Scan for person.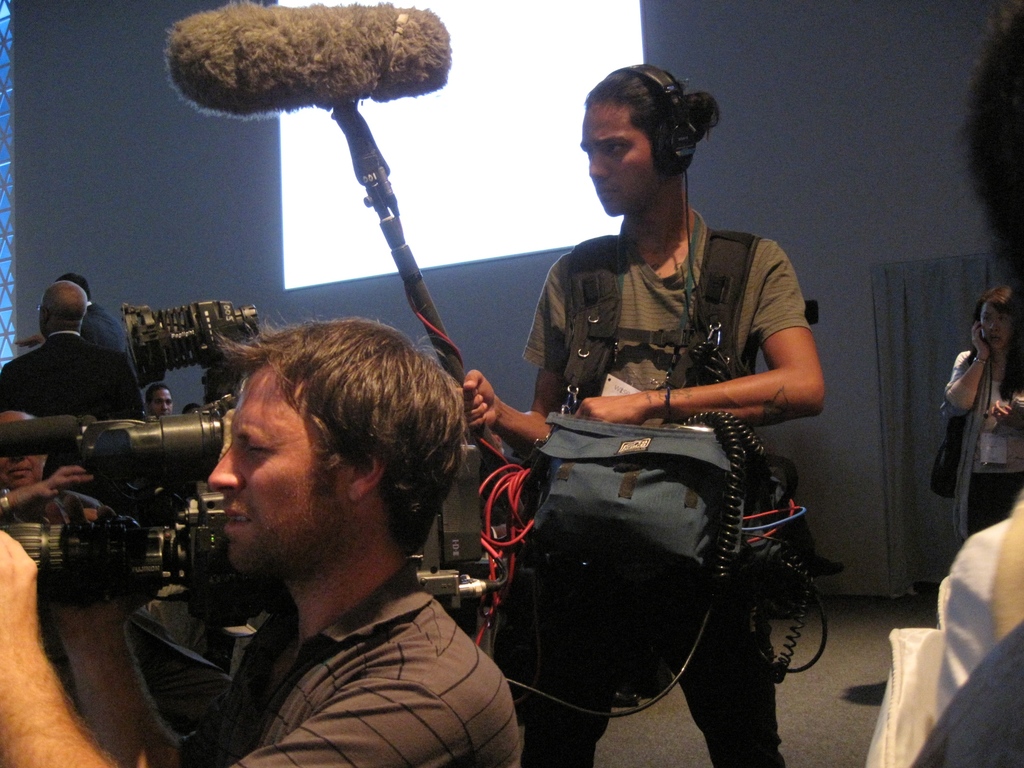
Scan result: x1=0, y1=400, x2=91, y2=564.
